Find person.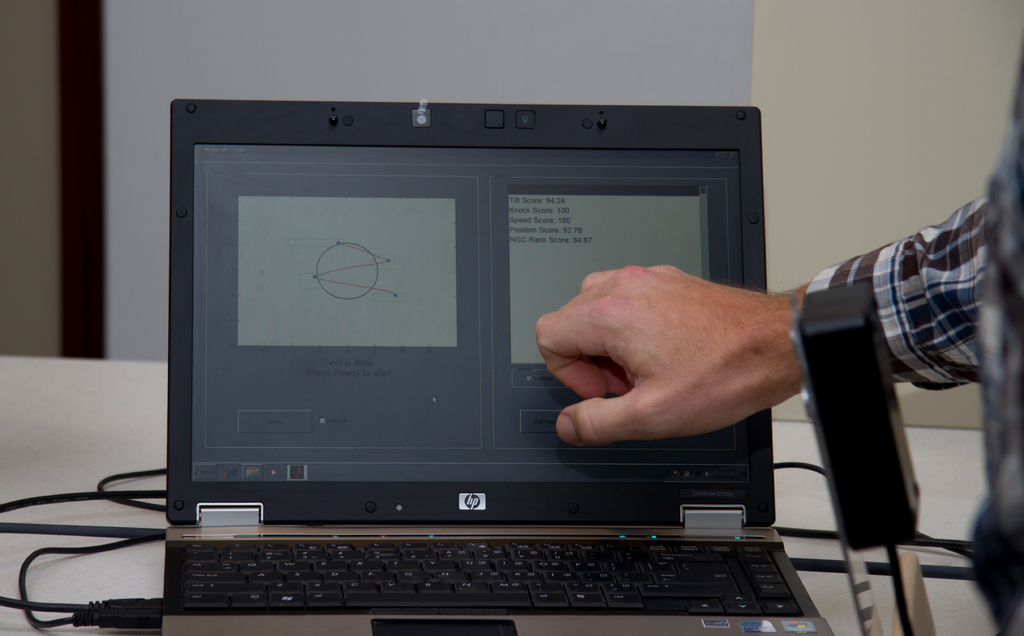
[left=538, top=11, right=1023, bottom=635].
